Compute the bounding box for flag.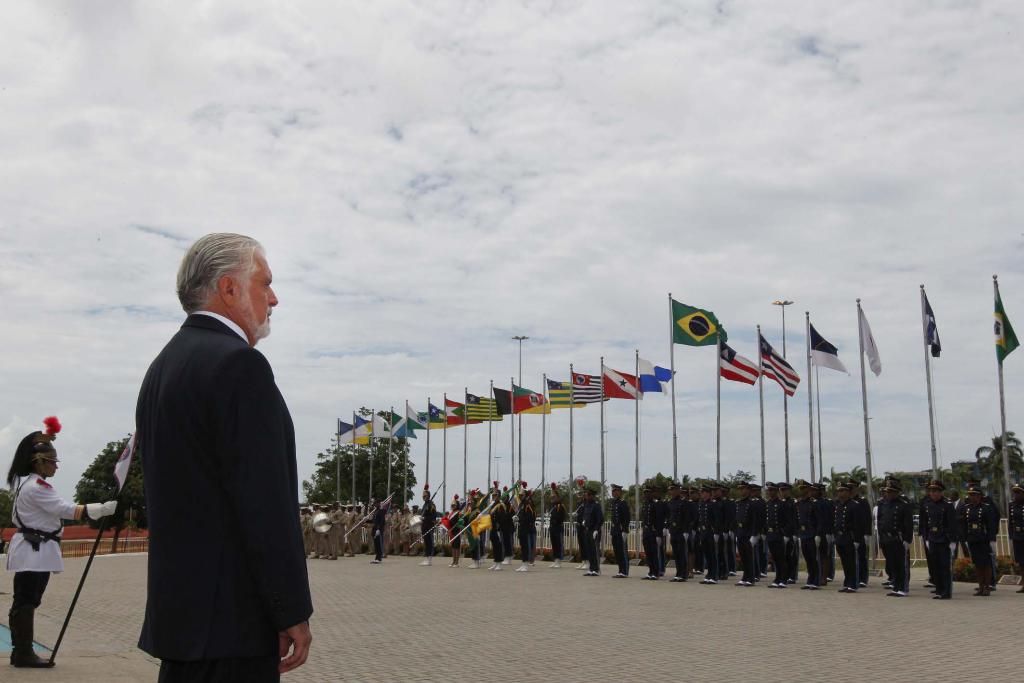
locate(342, 420, 356, 448).
